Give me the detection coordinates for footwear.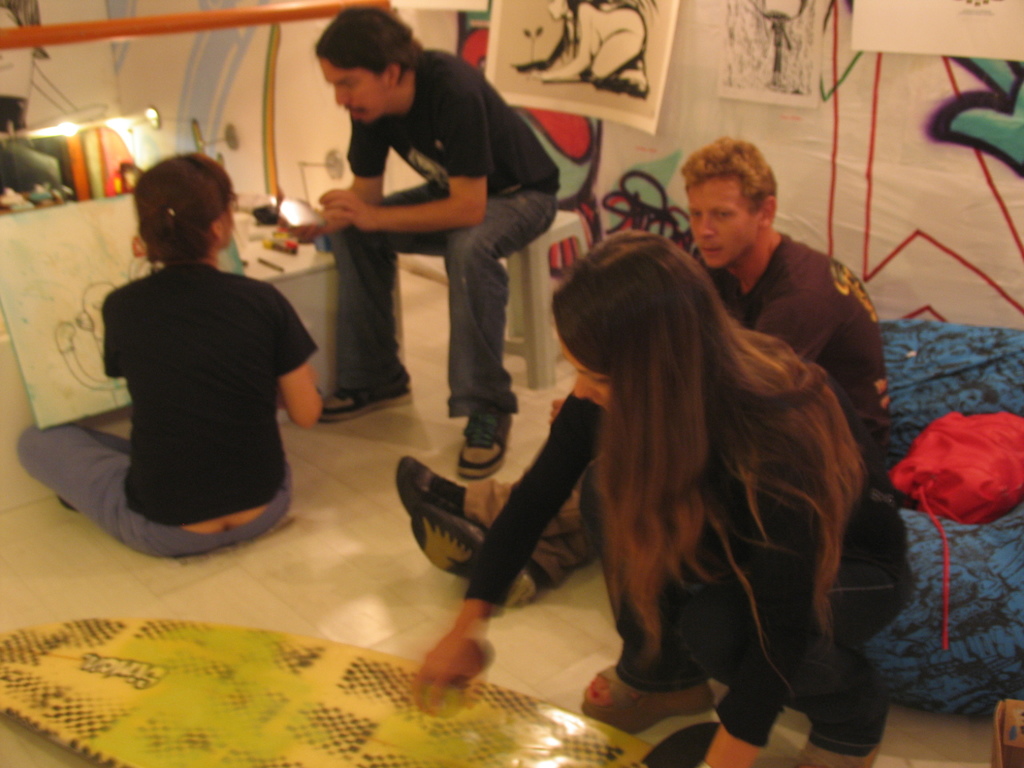
(left=390, top=468, right=479, bottom=584).
